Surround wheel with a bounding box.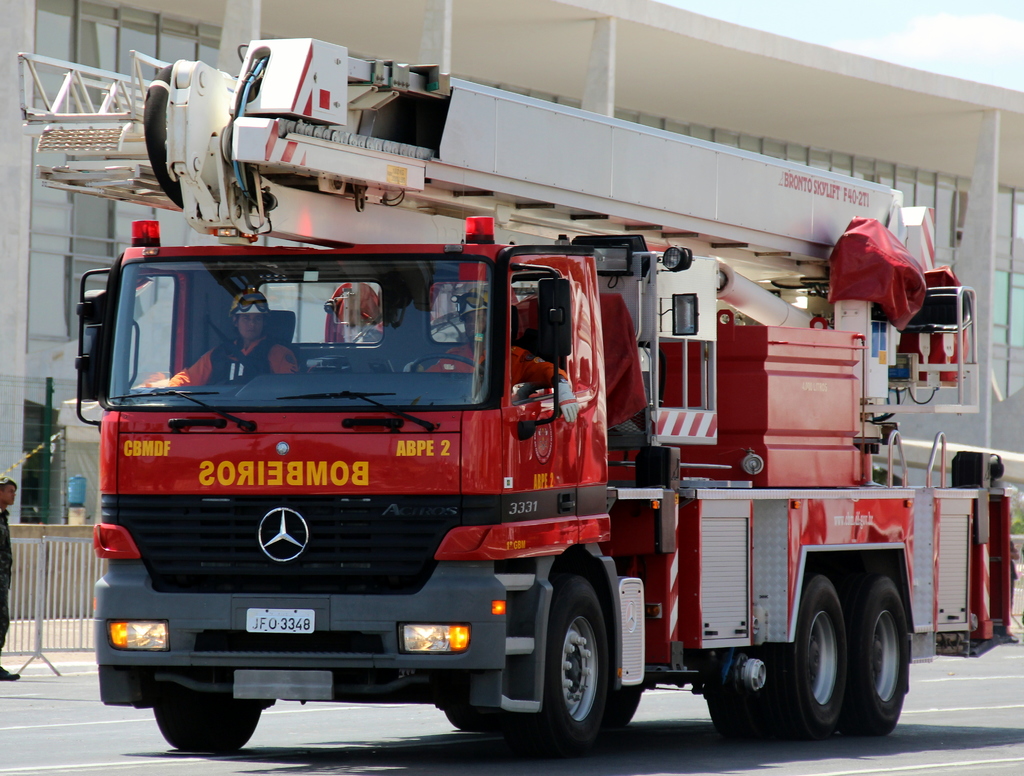
left=762, top=579, right=849, bottom=736.
